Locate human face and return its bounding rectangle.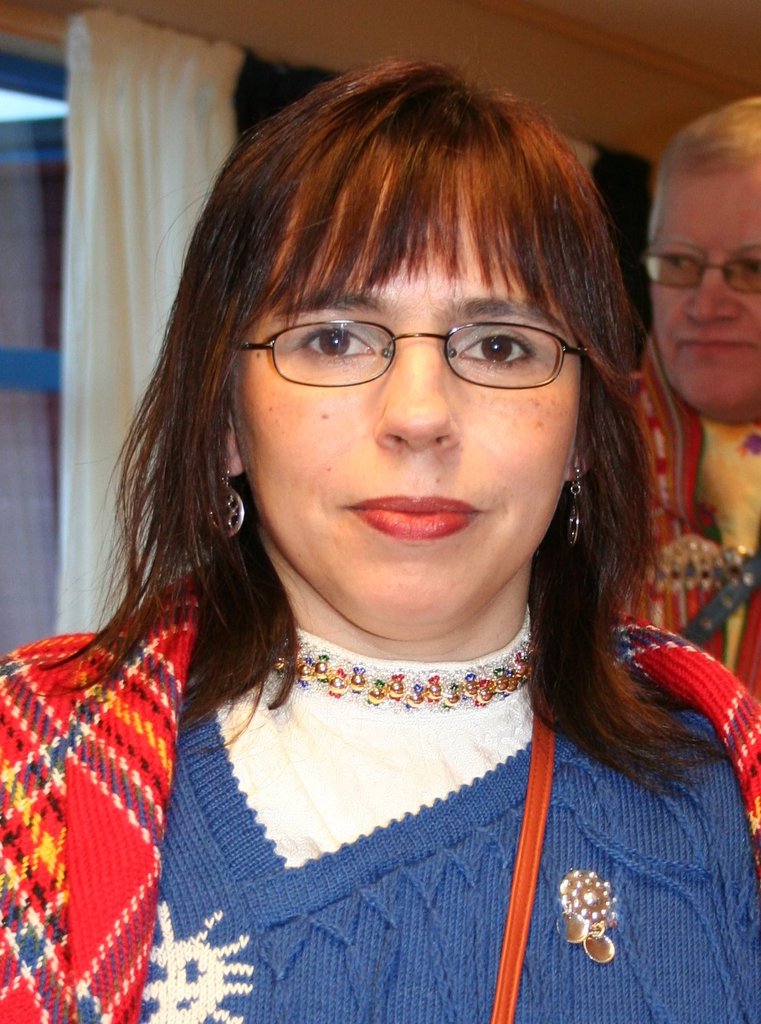
BBox(649, 168, 760, 415).
